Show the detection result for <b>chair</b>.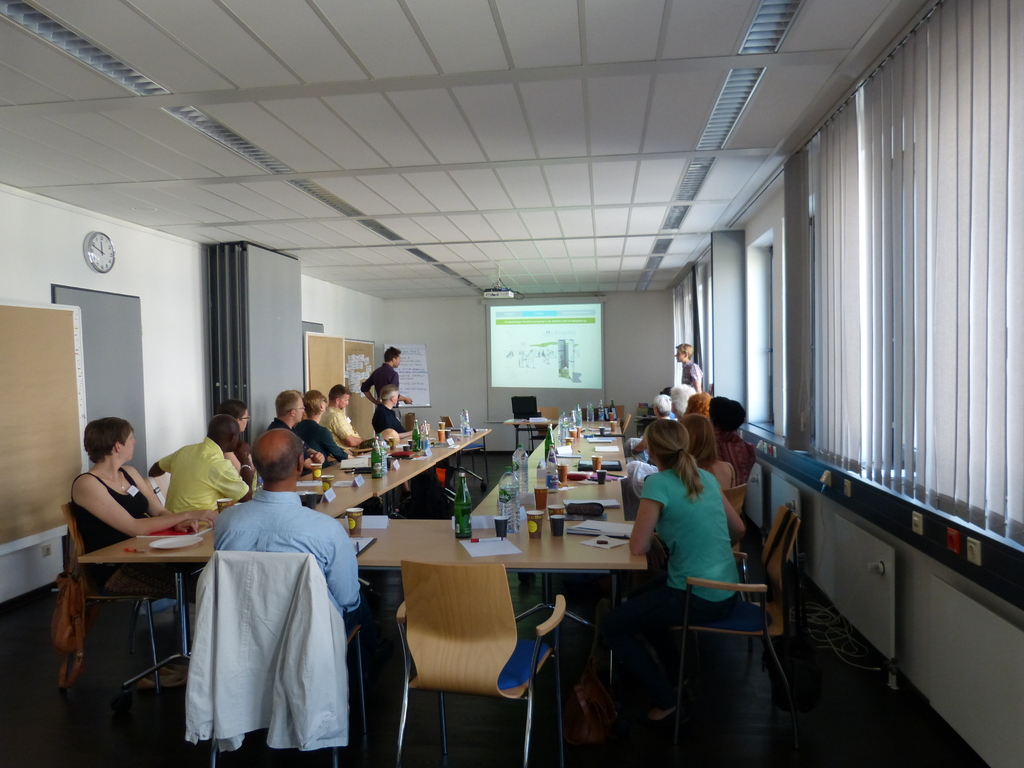
pyautogui.locateOnScreen(382, 559, 539, 760).
